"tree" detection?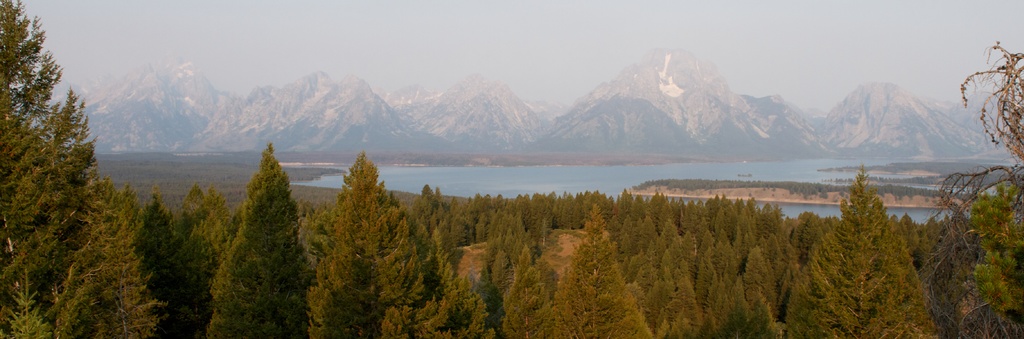
[left=765, top=205, right=788, bottom=242]
